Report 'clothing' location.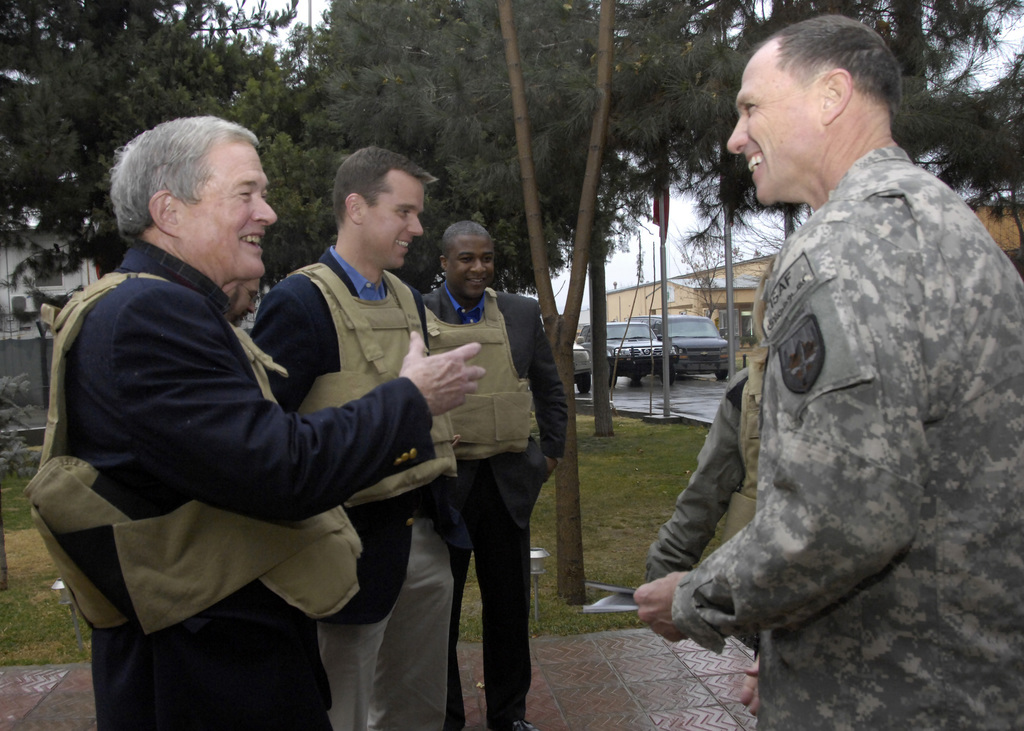
Report: bbox(45, 232, 362, 730).
